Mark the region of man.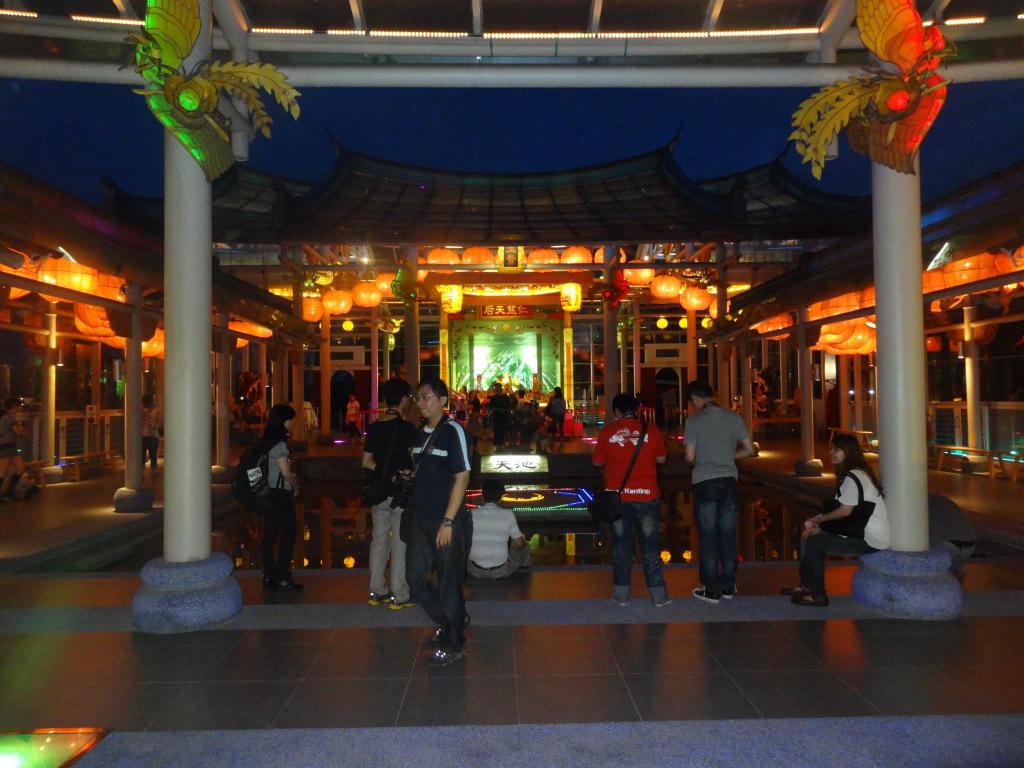
Region: box(674, 373, 764, 603).
